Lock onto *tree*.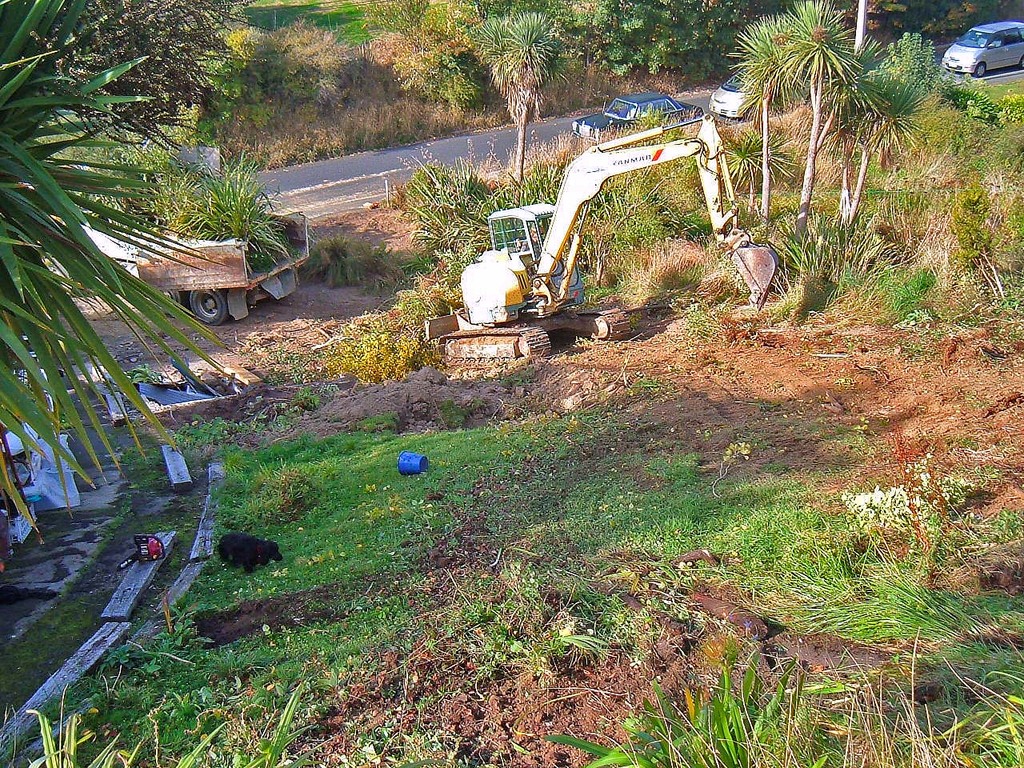
Locked: [470,0,538,194].
